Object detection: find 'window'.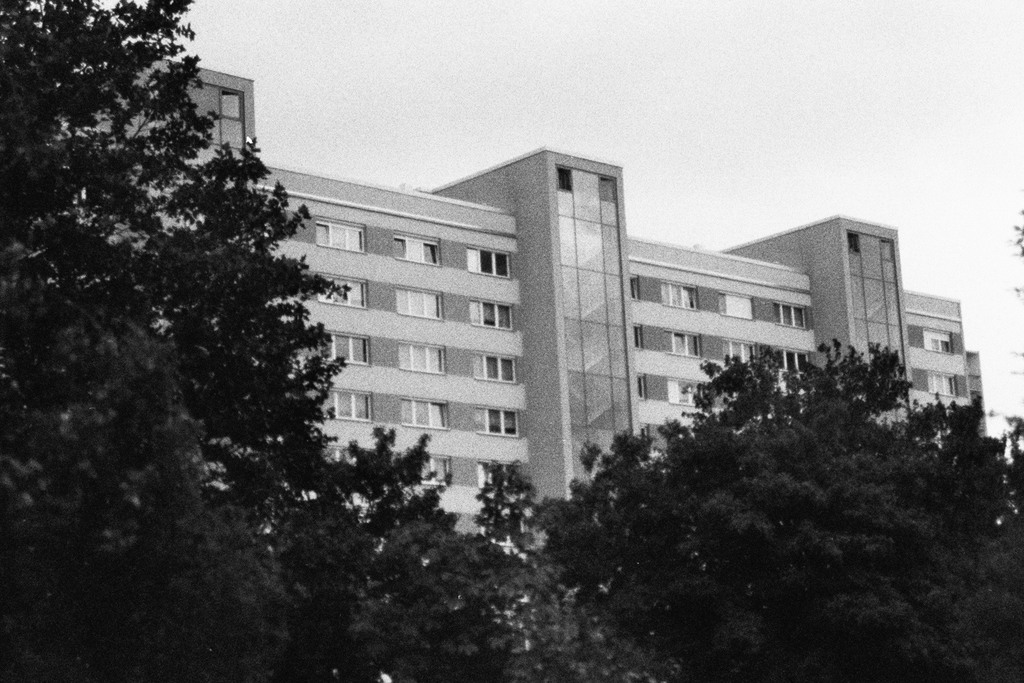
(474, 463, 522, 490).
